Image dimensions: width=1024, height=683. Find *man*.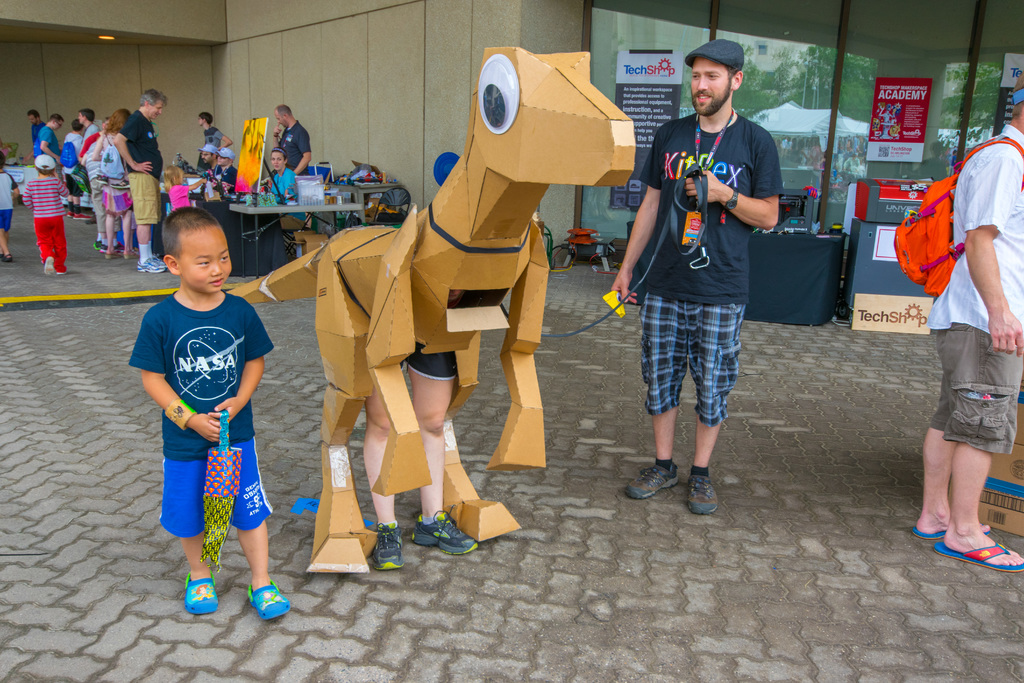
select_region(35, 115, 63, 152).
